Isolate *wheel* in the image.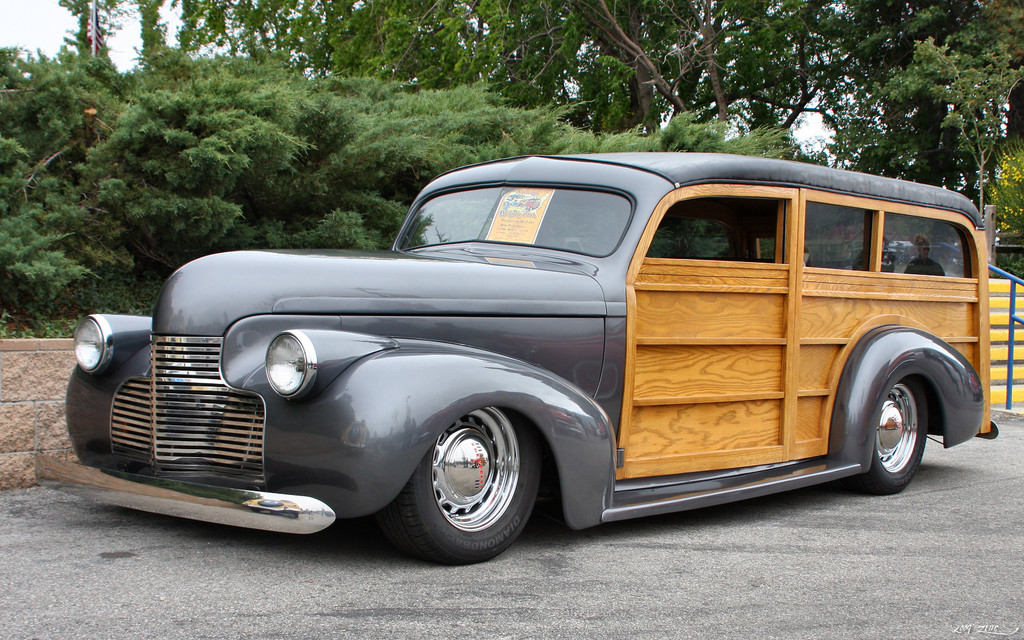
Isolated region: region(399, 404, 532, 559).
